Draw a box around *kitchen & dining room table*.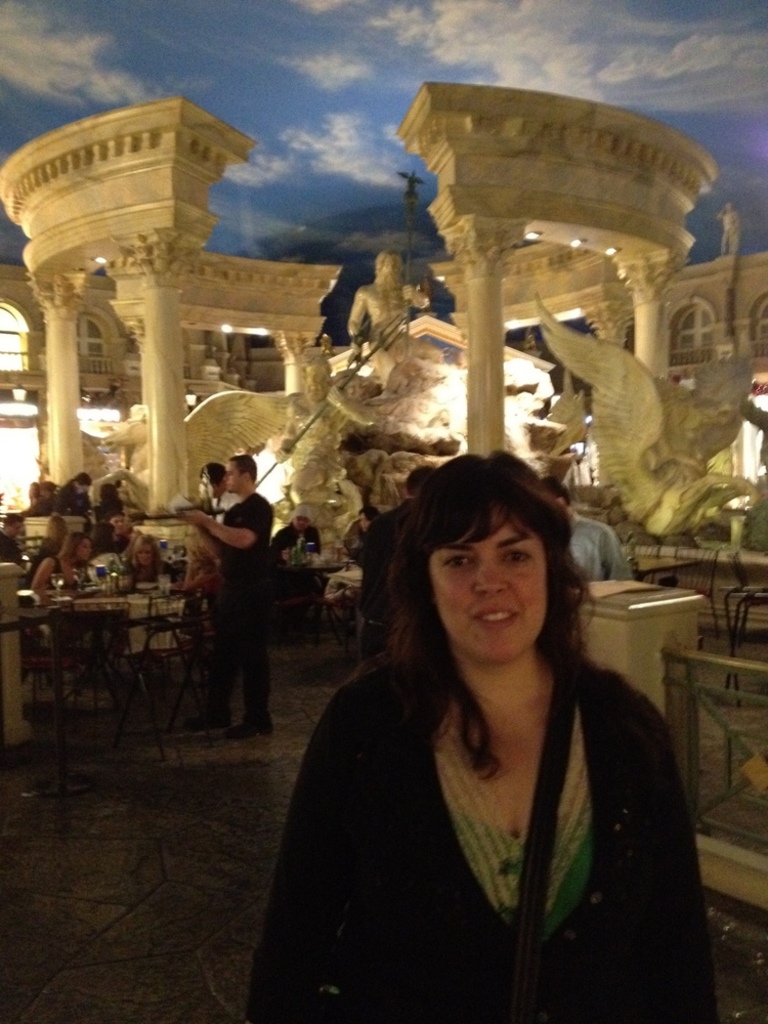
(left=19, top=558, right=222, bottom=762).
